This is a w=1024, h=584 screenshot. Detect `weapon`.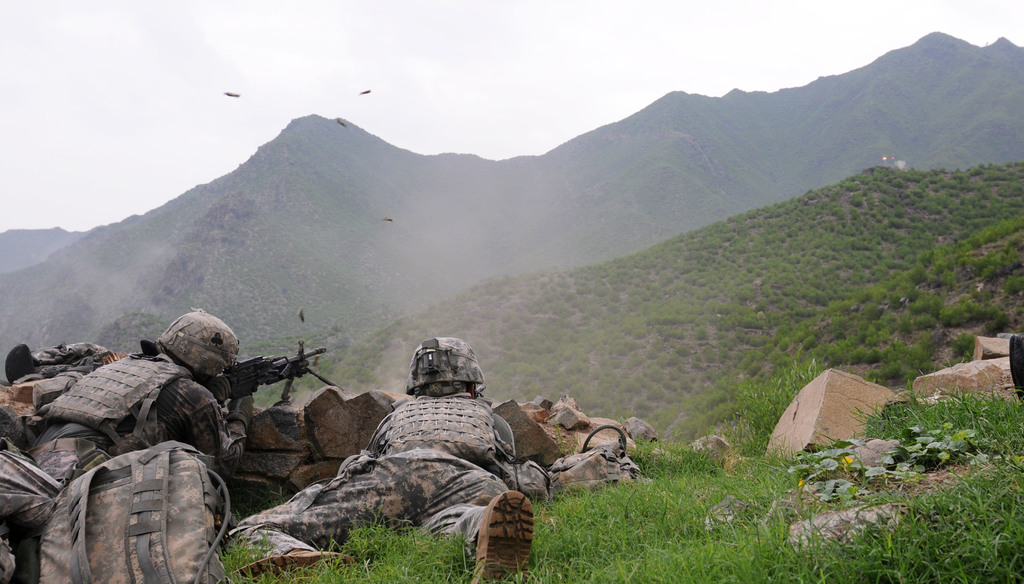
box(184, 336, 330, 434).
